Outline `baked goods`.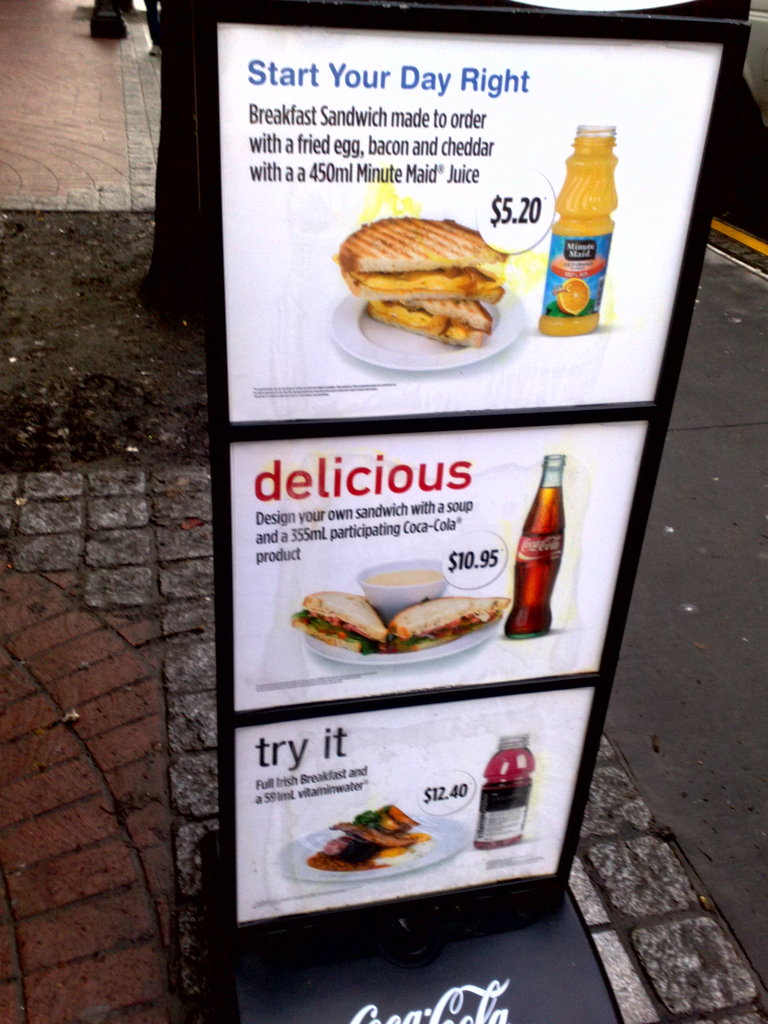
Outline: [387, 589, 506, 645].
